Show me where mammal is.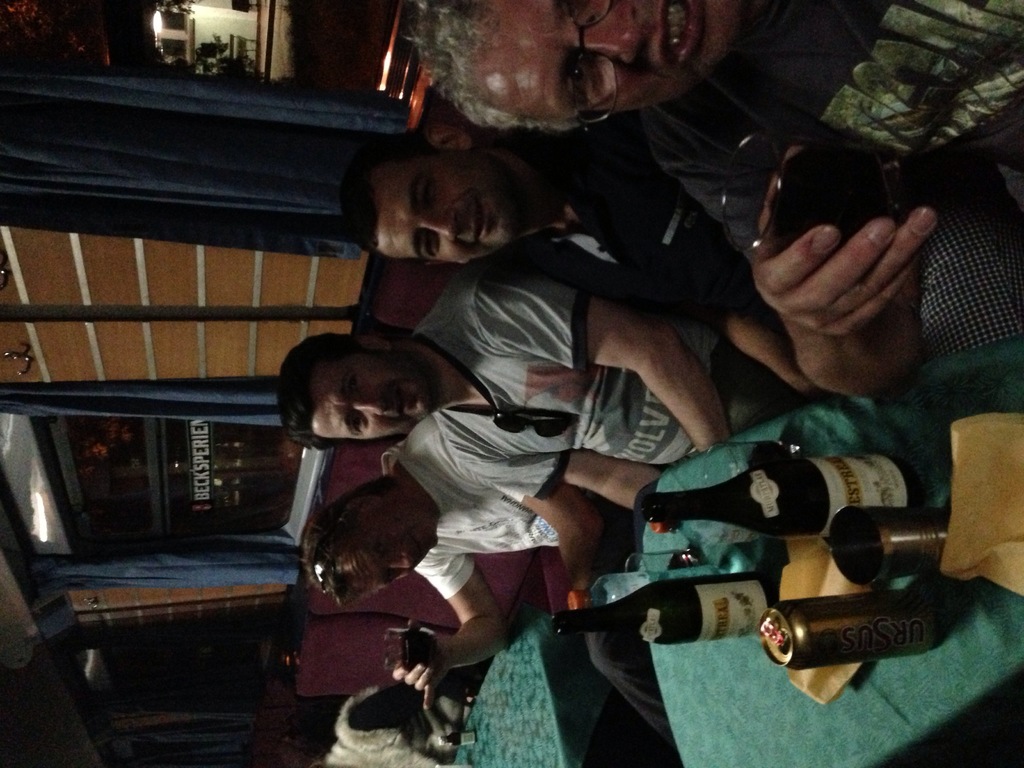
mammal is at <bbox>272, 275, 779, 488</bbox>.
